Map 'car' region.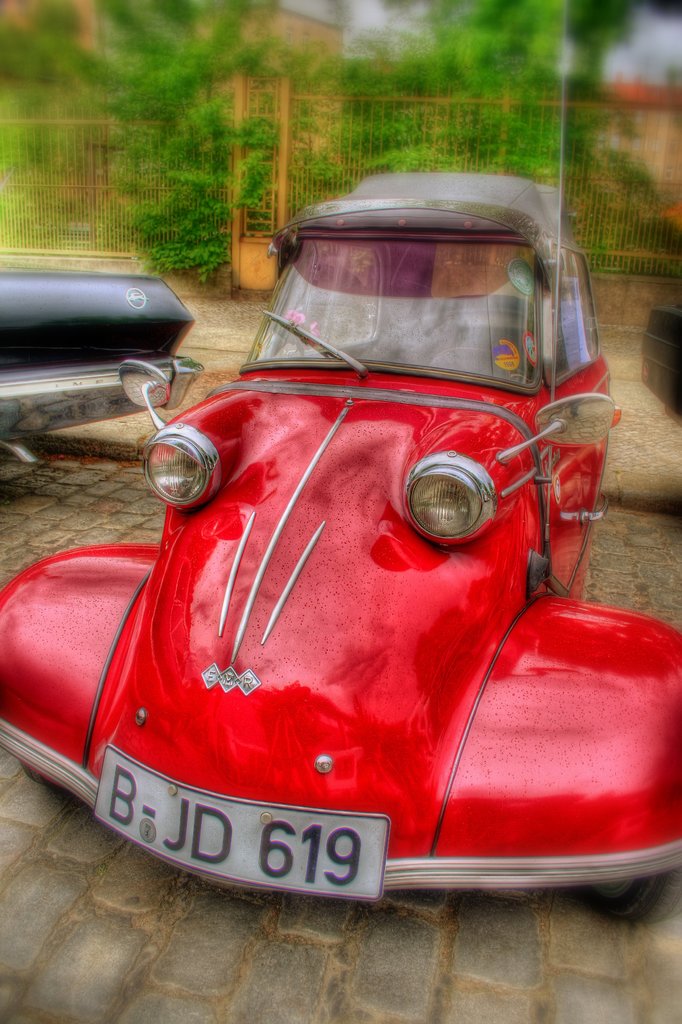
Mapped to locate(34, 169, 678, 950).
